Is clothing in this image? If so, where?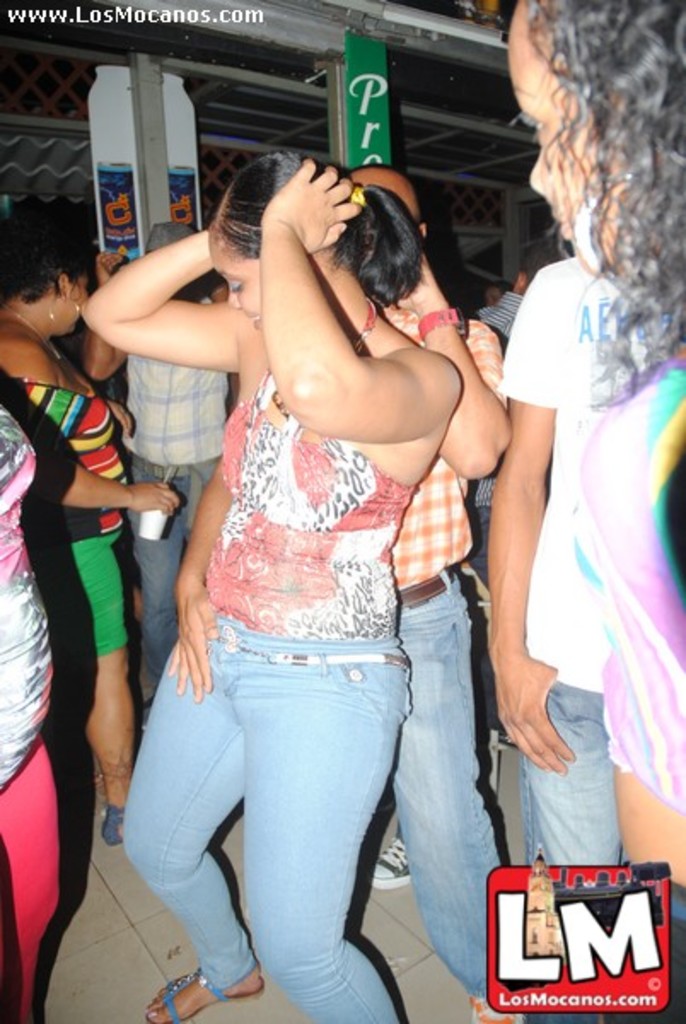
Yes, at [x1=0, y1=396, x2=67, y2=1022].
